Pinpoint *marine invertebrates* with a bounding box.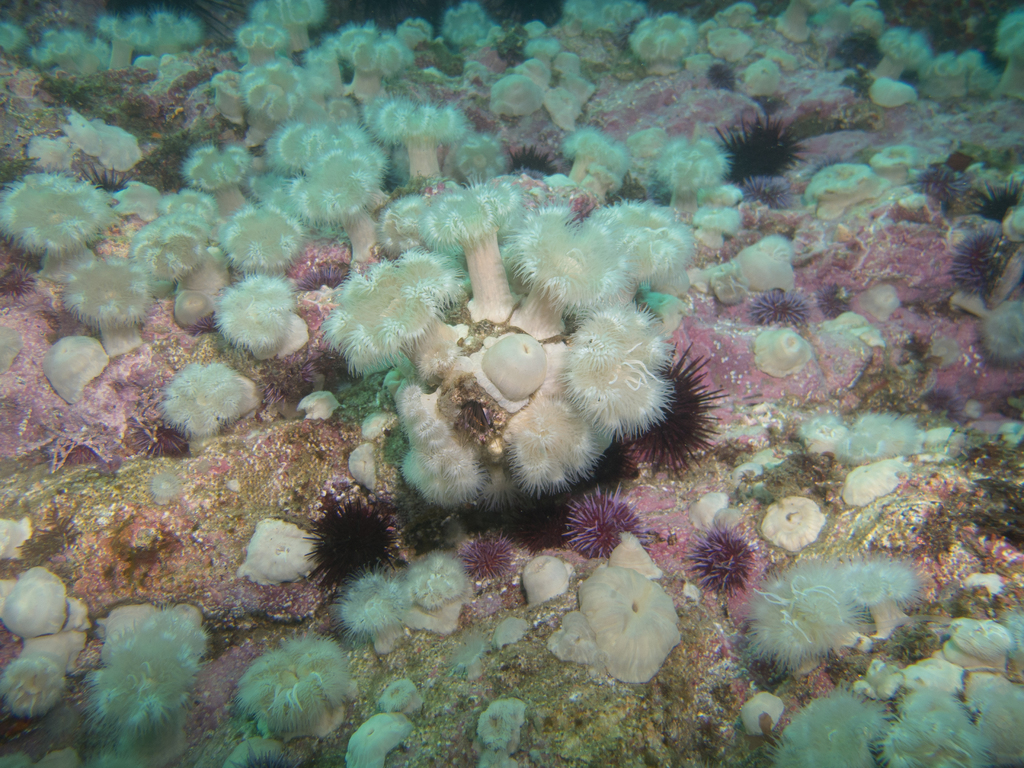
BBox(619, 331, 738, 484).
